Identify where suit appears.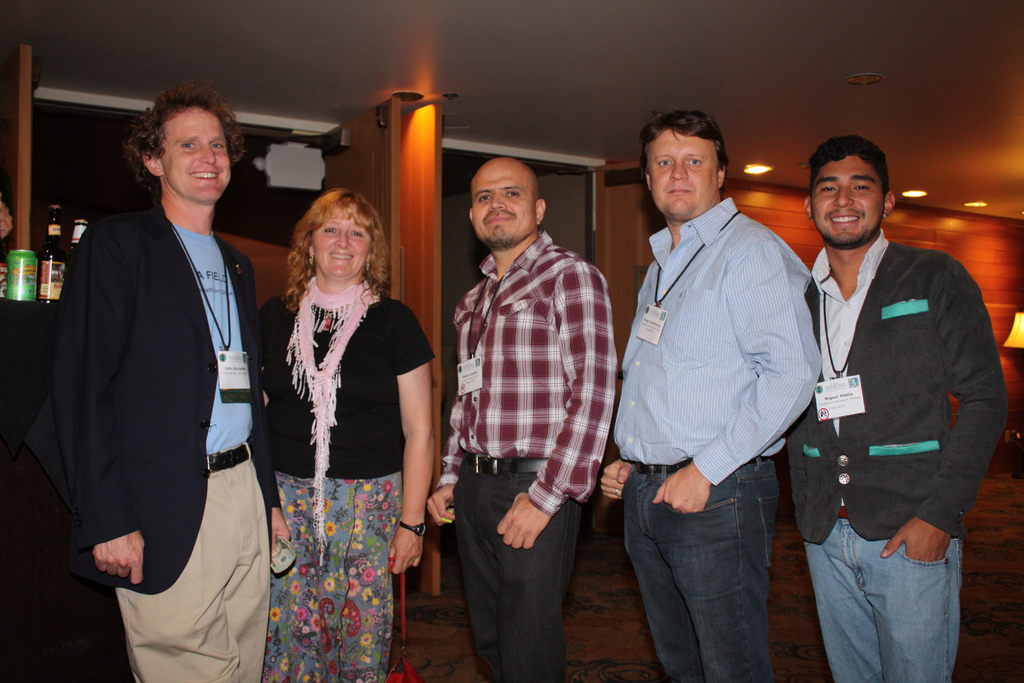
Appears at BBox(22, 206, 282, 593).
